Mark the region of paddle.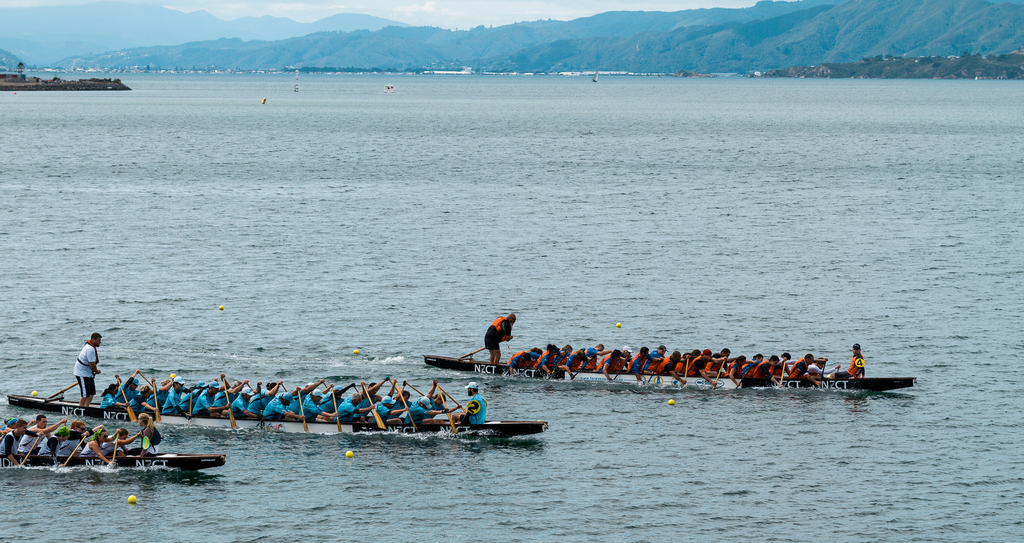
Region: pyautogui.locateOnScreen(258, 379, 268, 434).
